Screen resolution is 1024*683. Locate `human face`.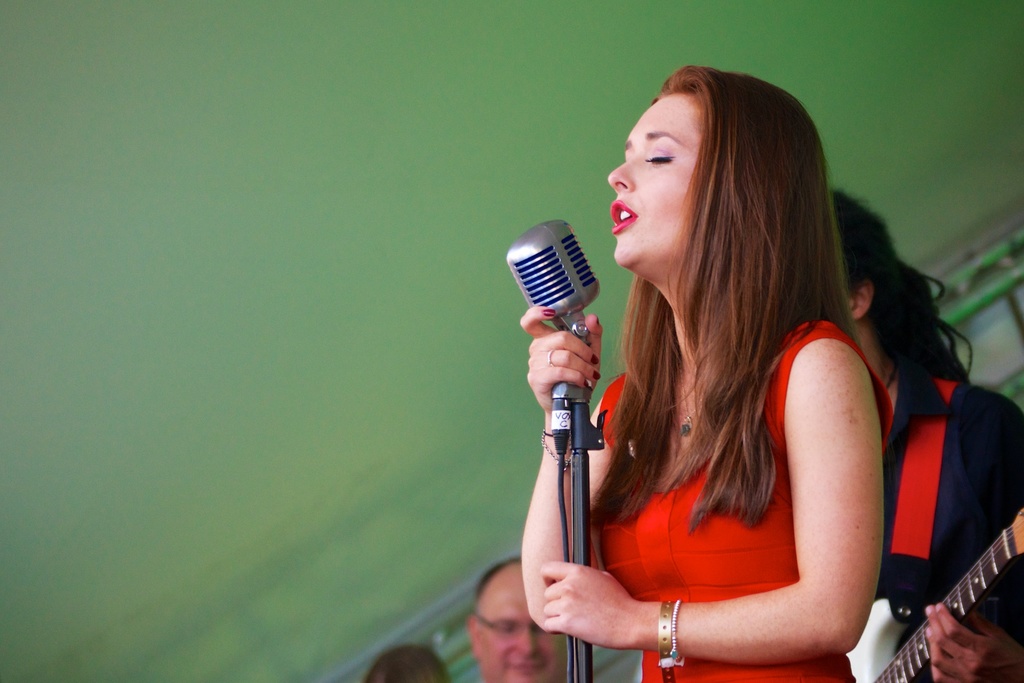
{"x1": 609, "y1": 99, "x2": 706, "y2": 268}.
